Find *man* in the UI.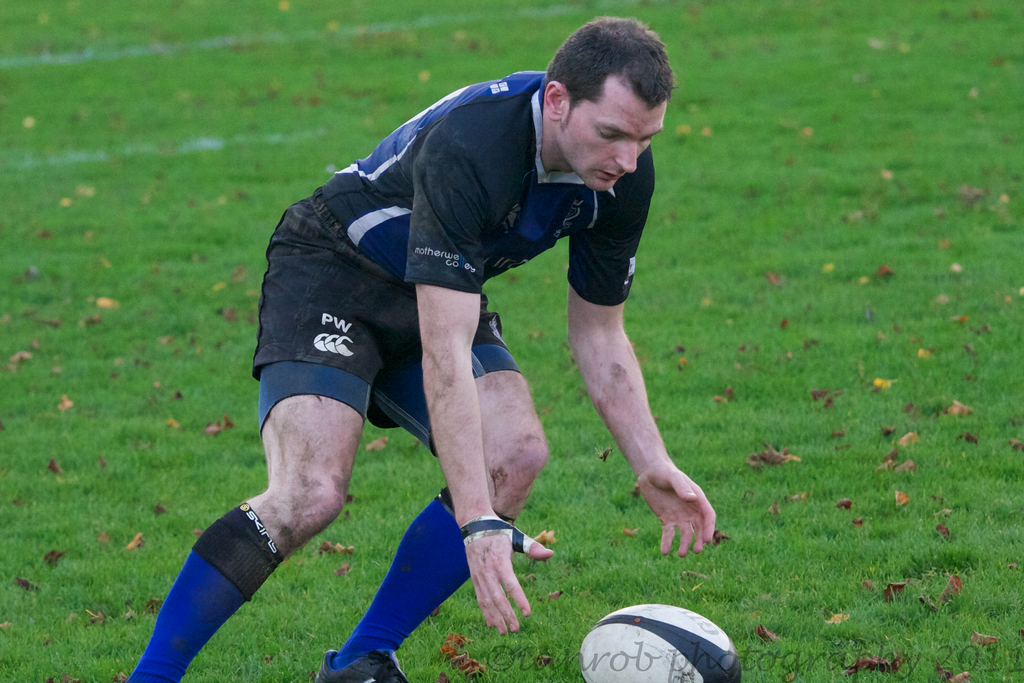
UI element at pyautogui.locateOnScreen(186, 35, 760, 652).
